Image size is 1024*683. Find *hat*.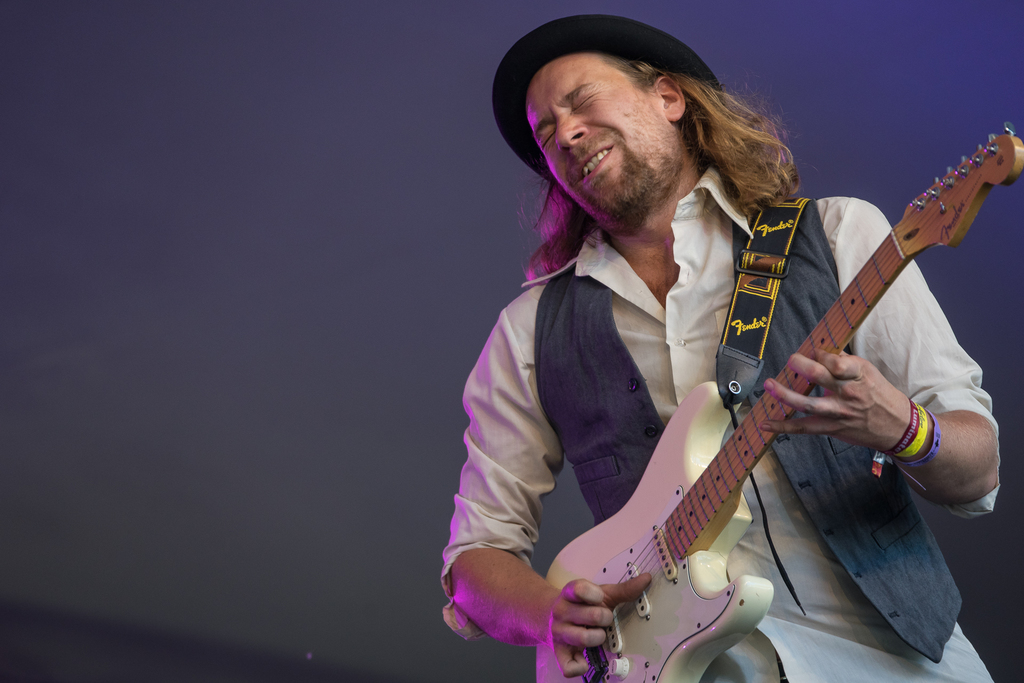
crop(489, 12, 722, 186).
